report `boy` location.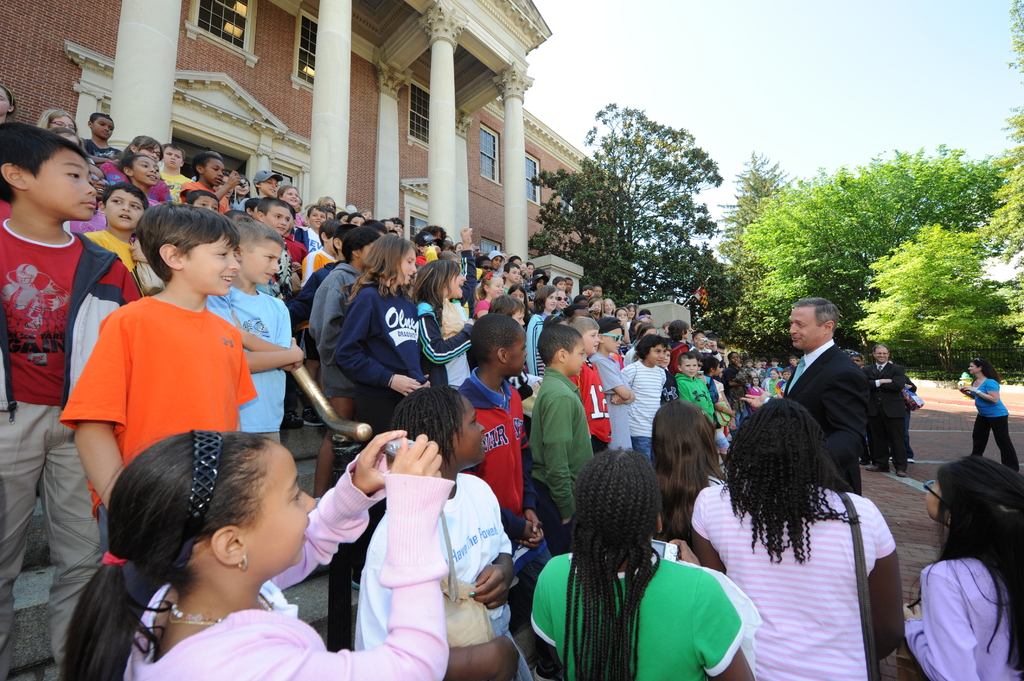
Report: (x1=241, y1=170, x2=293, y2=214).
